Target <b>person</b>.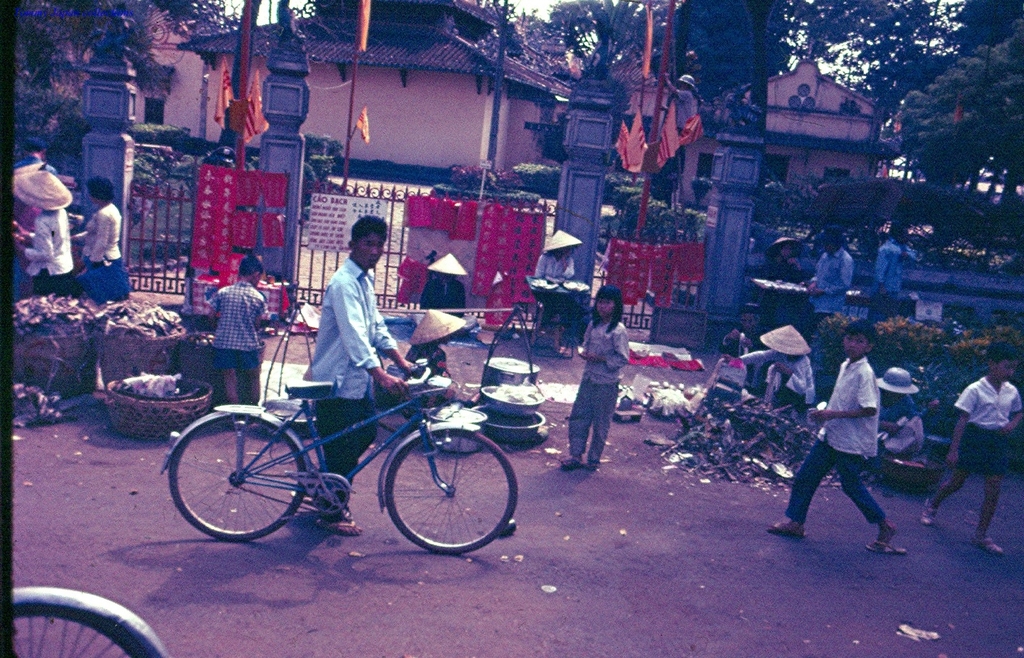
Target region: pyautogui.locateOnScreen(769, 236, 808, 293).
